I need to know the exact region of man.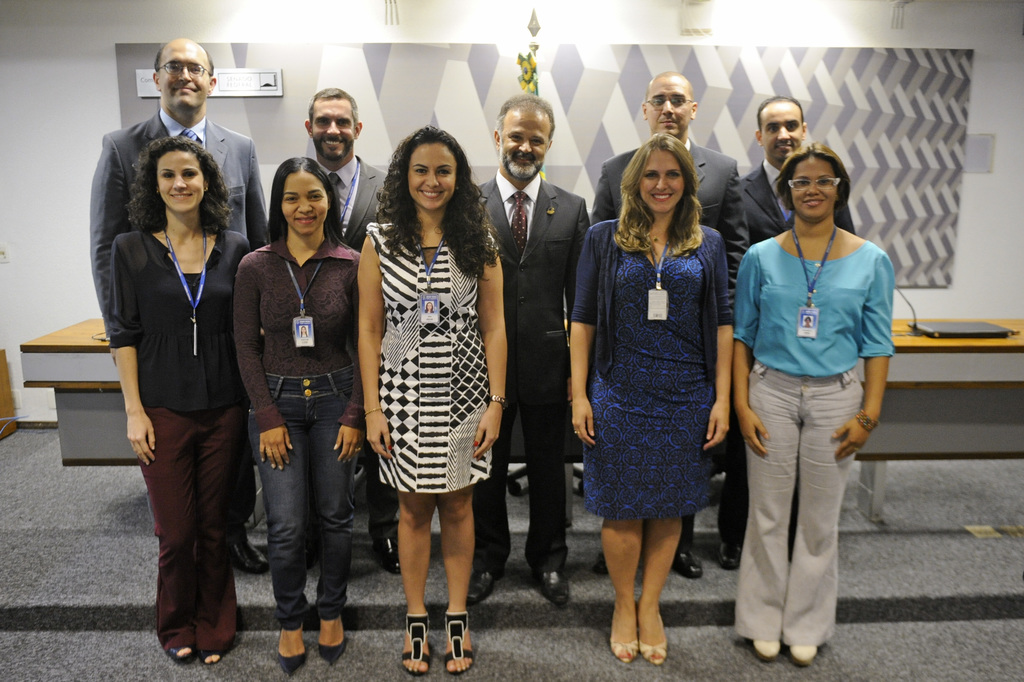
Region: x1=719, y1=89, x2=864, y2=569.
